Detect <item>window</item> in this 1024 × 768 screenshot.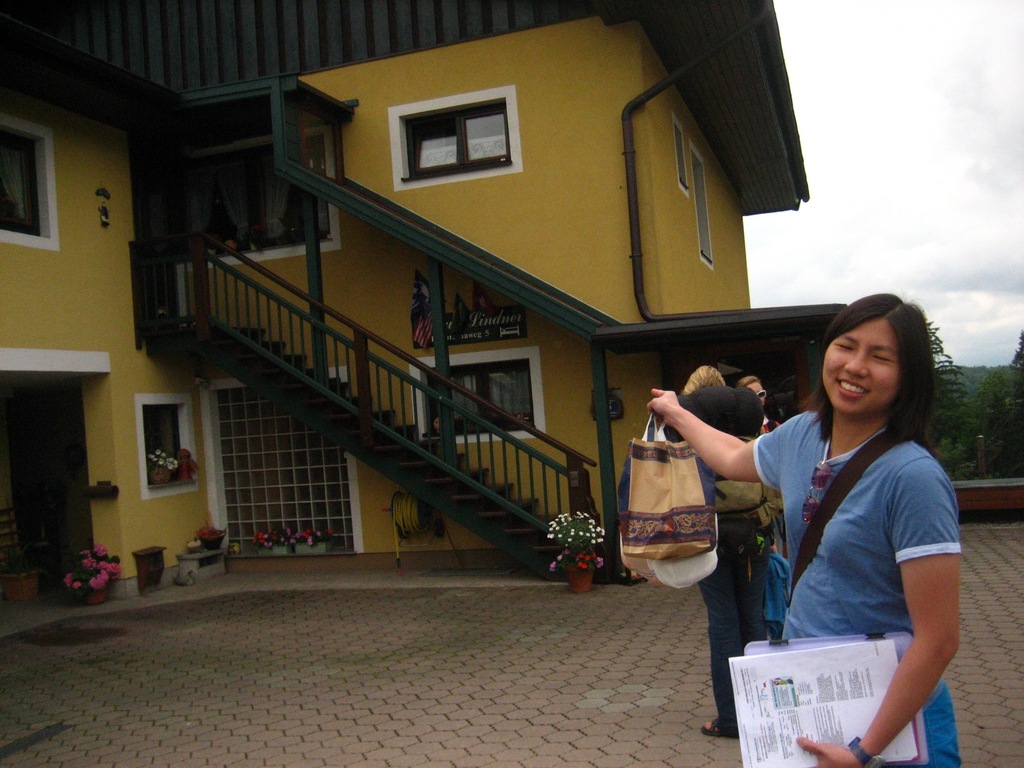
Detection: rect(408, 345, 545, 444).
